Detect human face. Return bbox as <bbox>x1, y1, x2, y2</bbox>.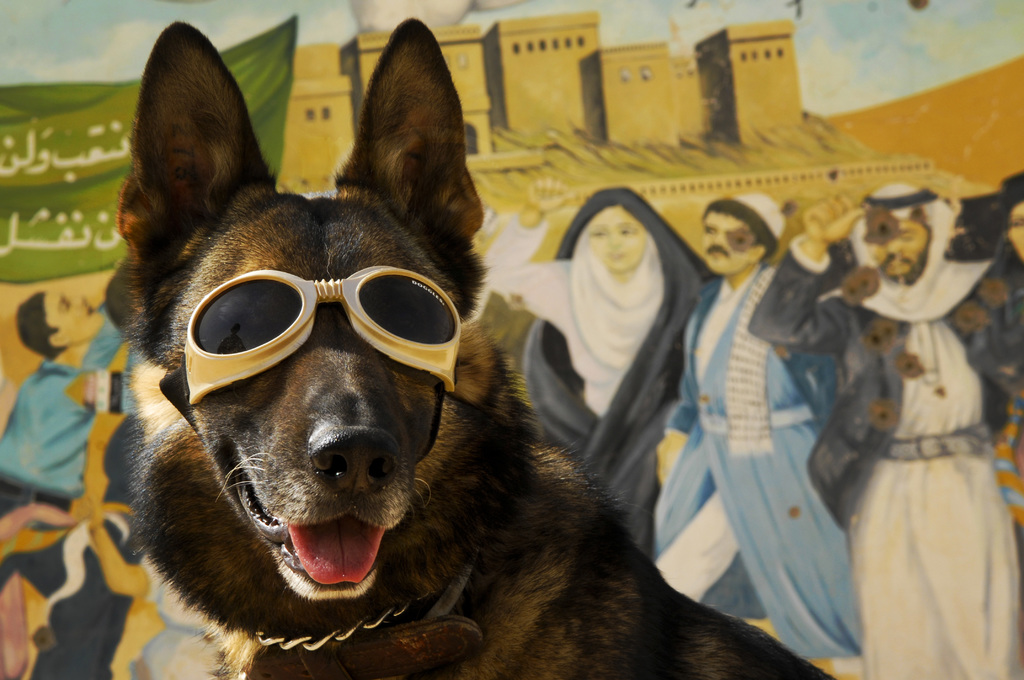
<bbox>876, 215, 929, 289</bbox>.
